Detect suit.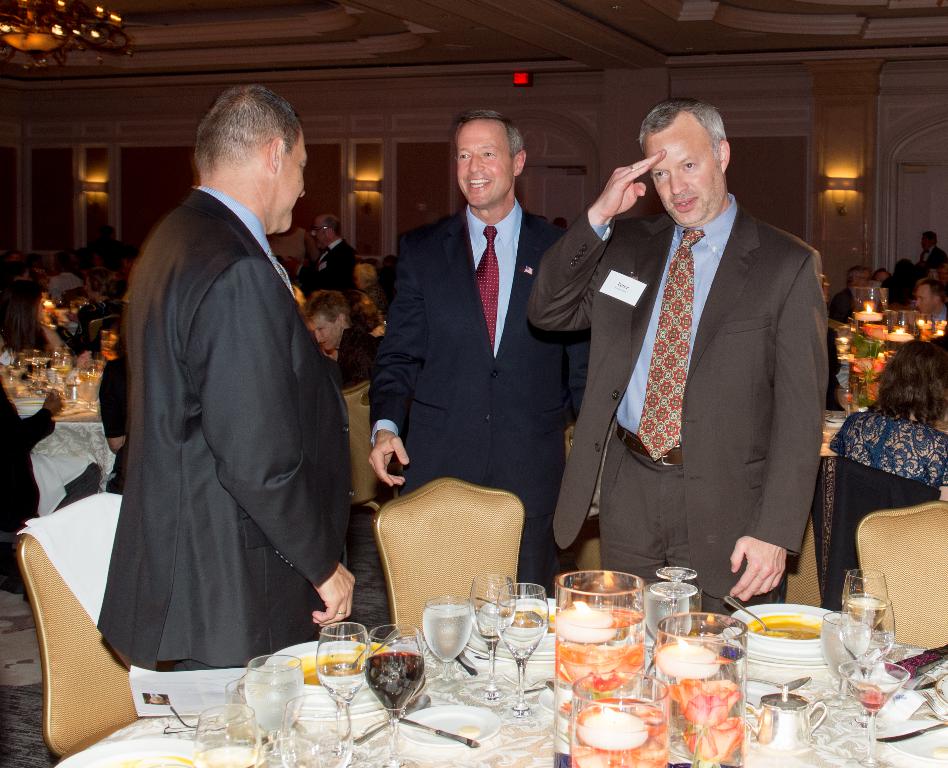
Detected at Rect(359, 195, 582, 587).
